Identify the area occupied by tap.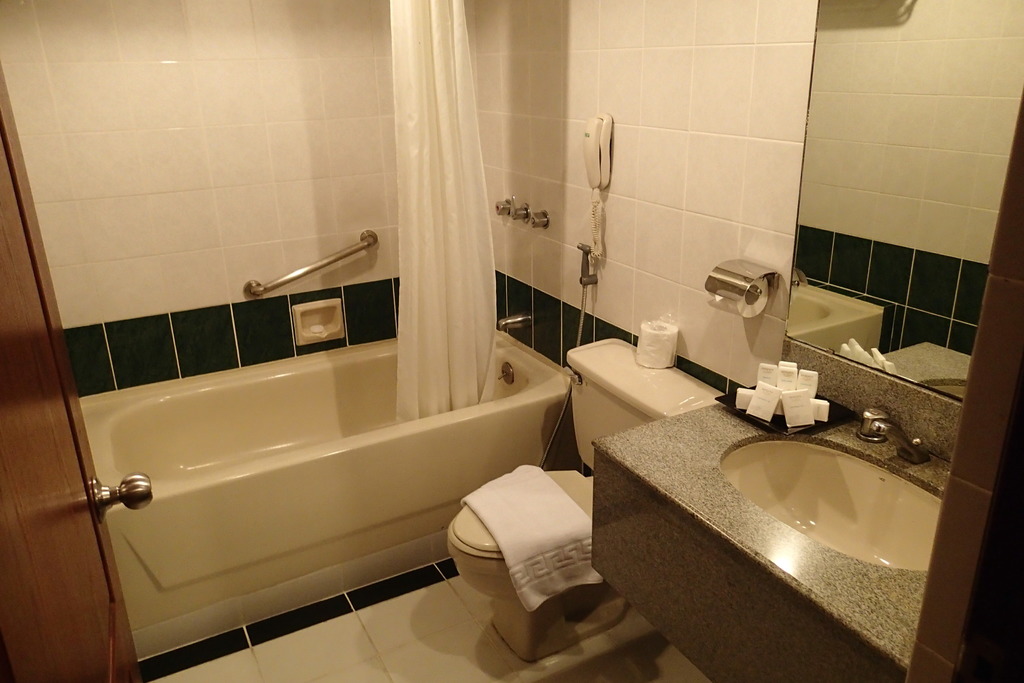
Area: [left=486, top=304, right=535, bottom=341].
